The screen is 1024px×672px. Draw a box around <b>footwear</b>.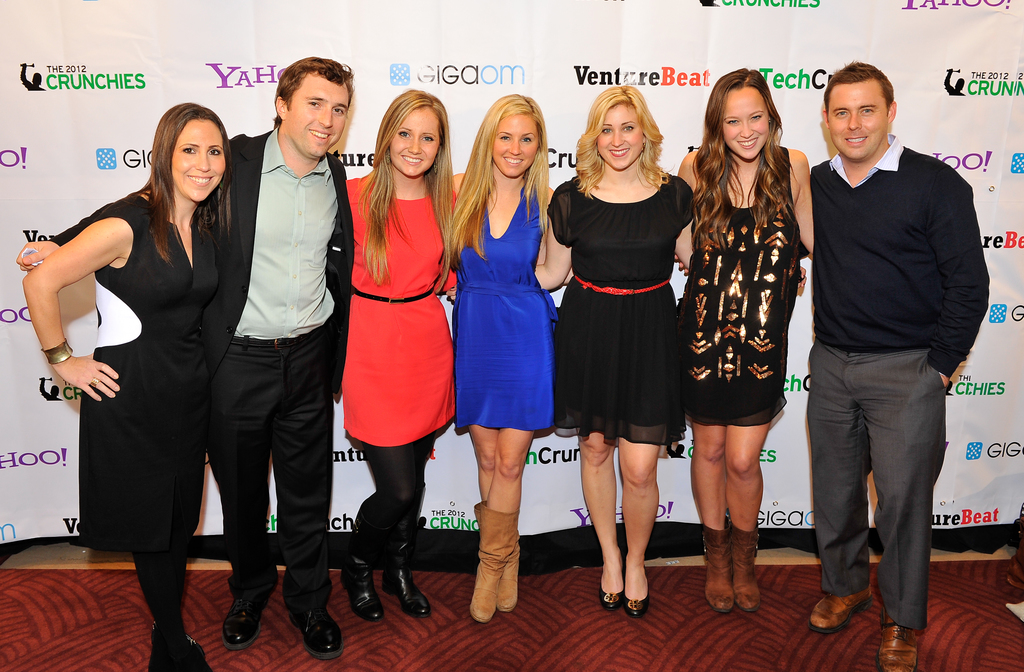
340 496 388 622.
